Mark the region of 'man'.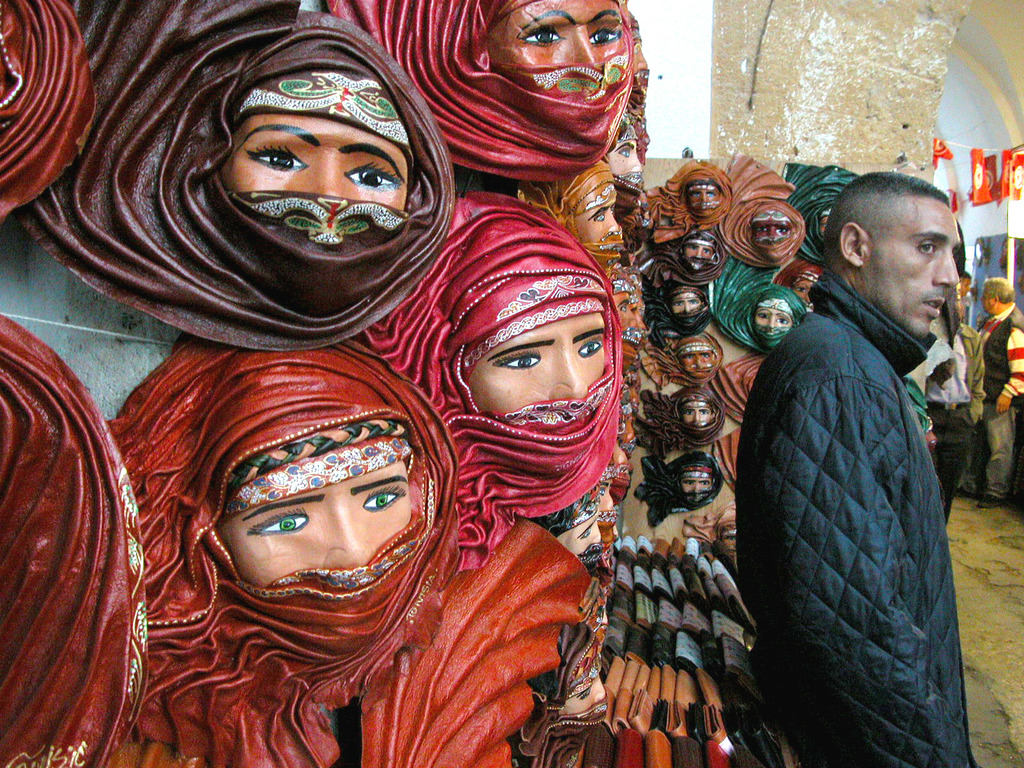
Region: [979, 274, 1023, 506].
